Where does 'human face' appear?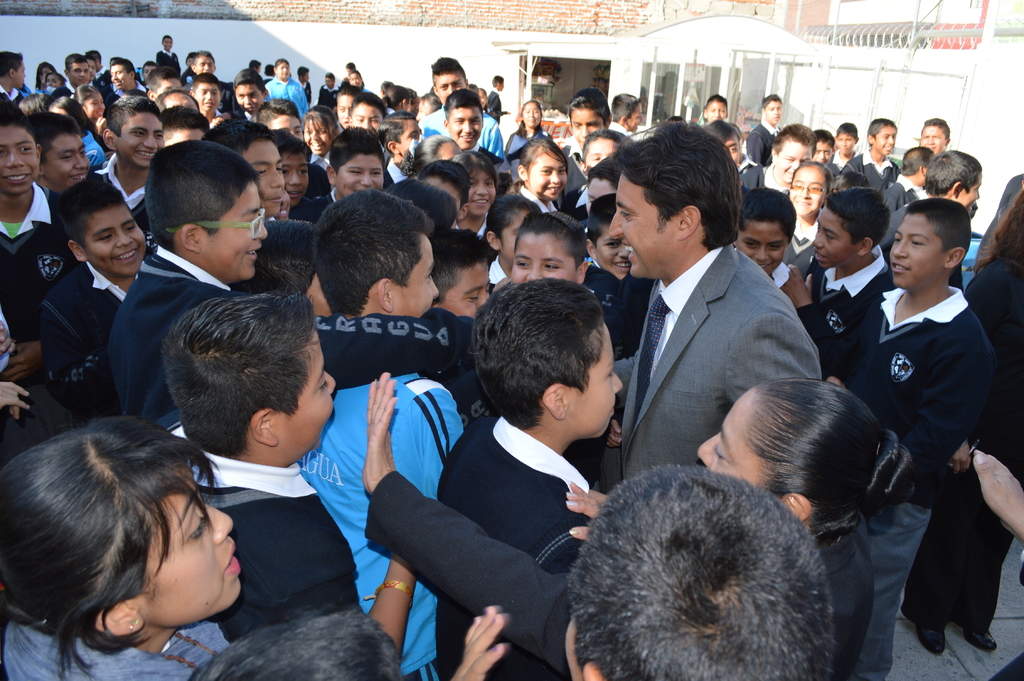
Appears at box(726, 135, 740, 170).
